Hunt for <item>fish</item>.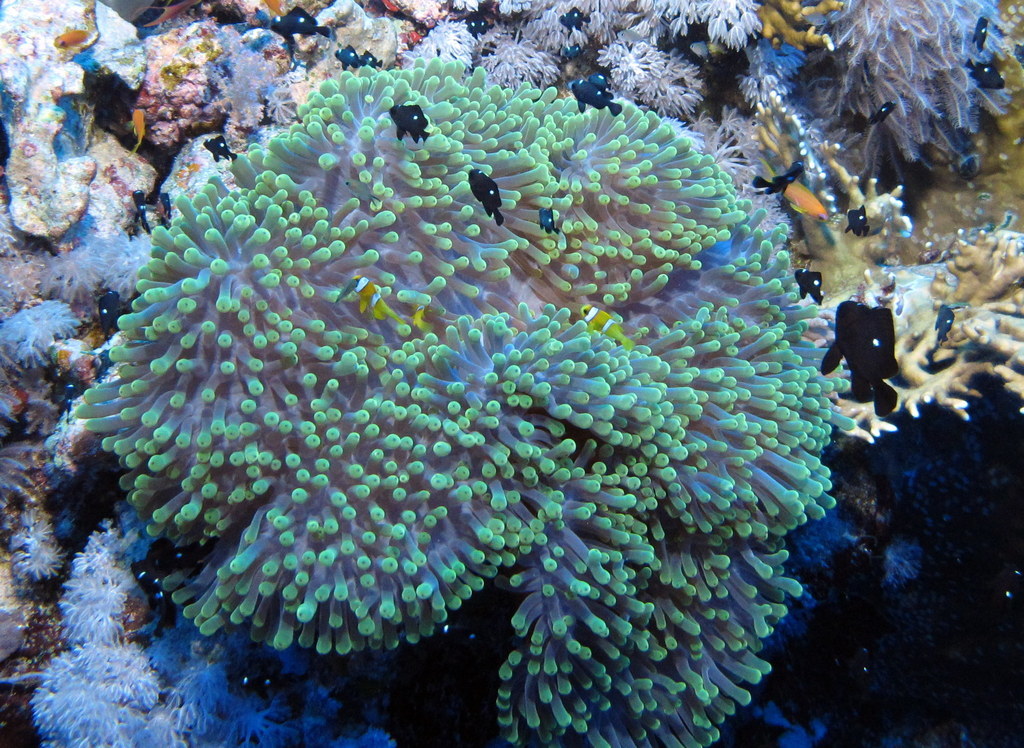
Hunted down at {"x1": 275, "y1": 6, "x2": 331, "y2": 41}.
